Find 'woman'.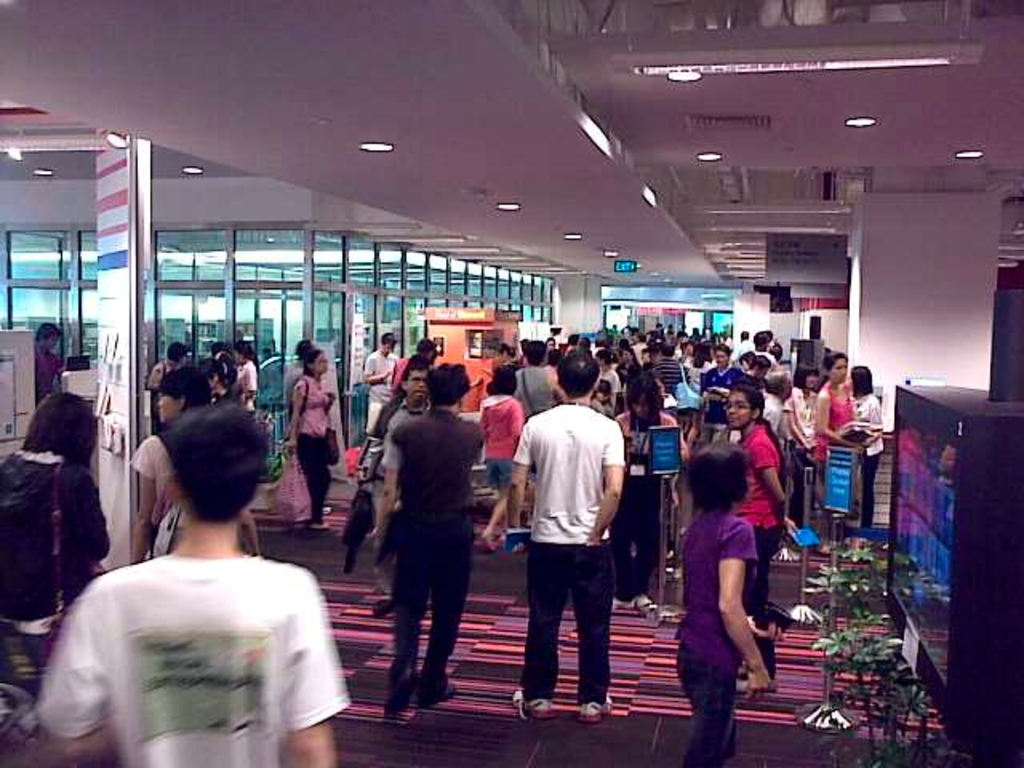
(781,362,821,523).
